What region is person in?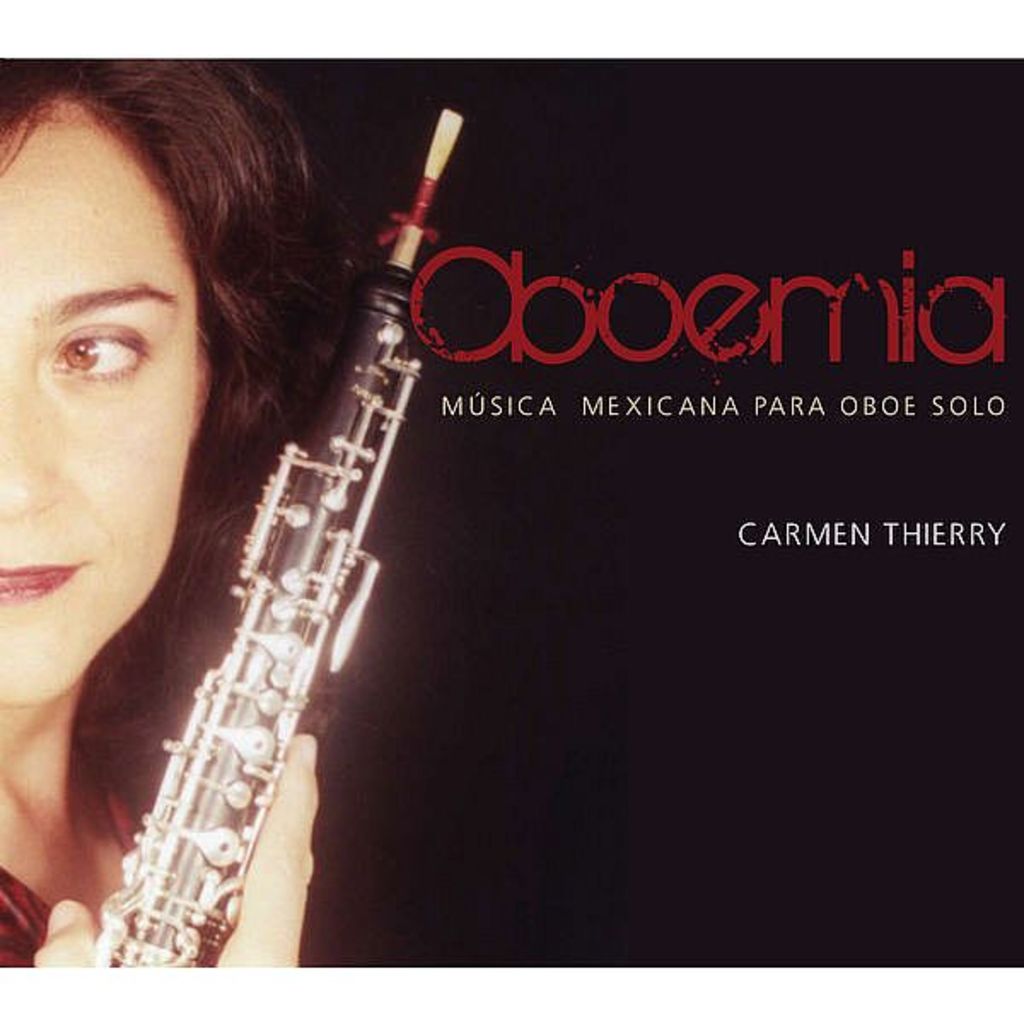
crop(26, 56, 432, 975).
